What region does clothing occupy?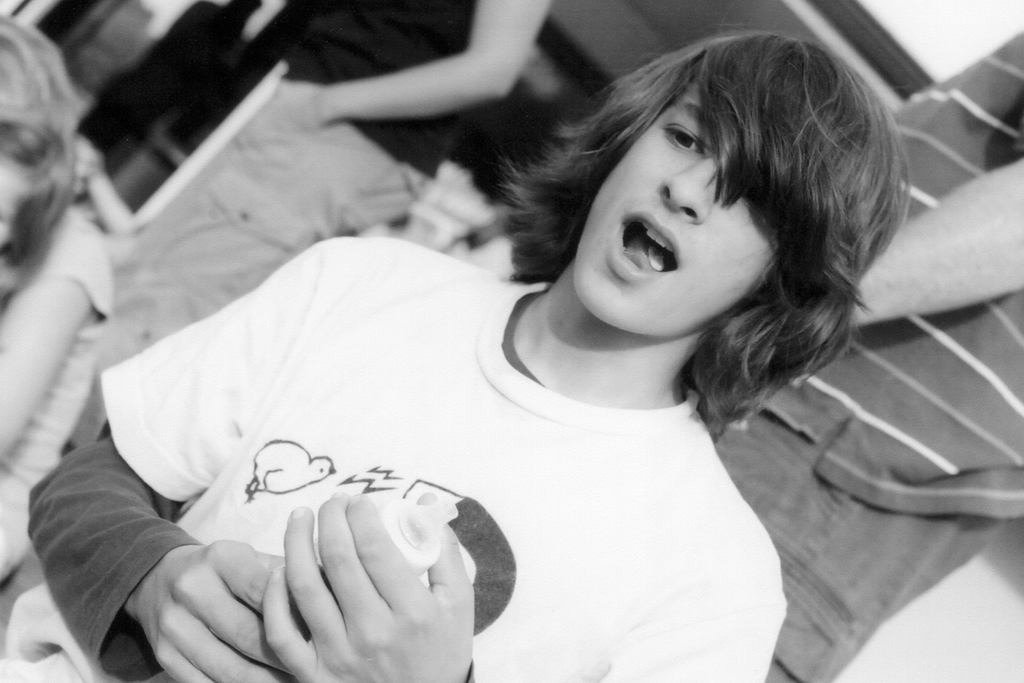
92:0:589:440.
